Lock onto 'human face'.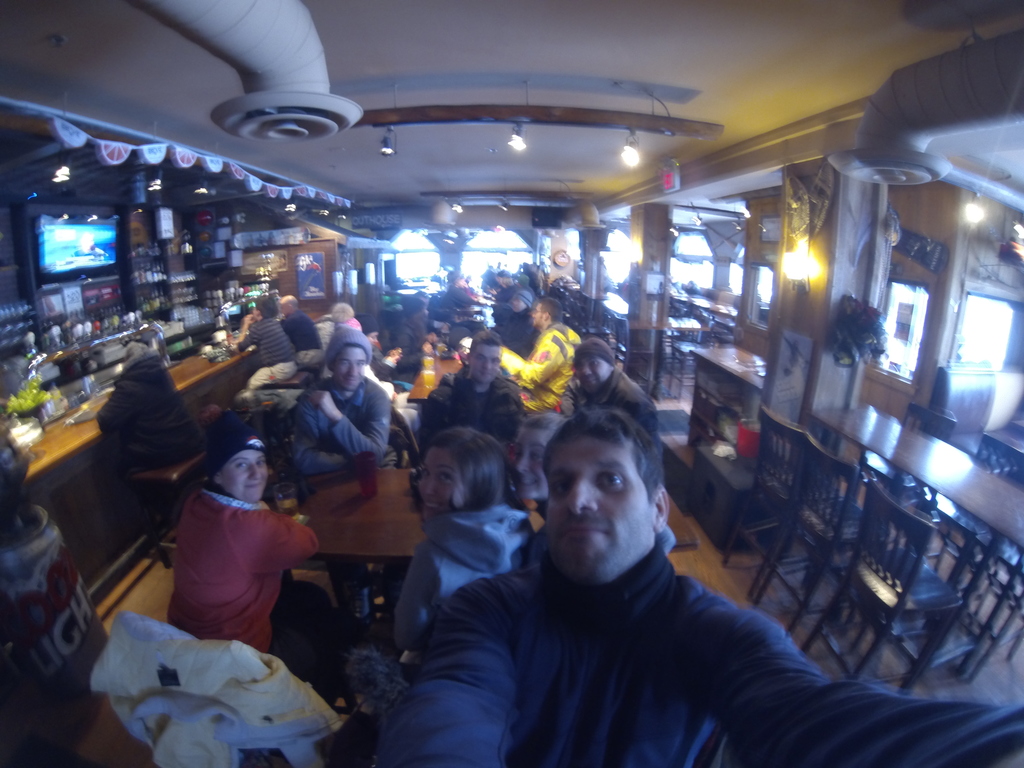
Locked: crop(474, 339, 497, 384).
